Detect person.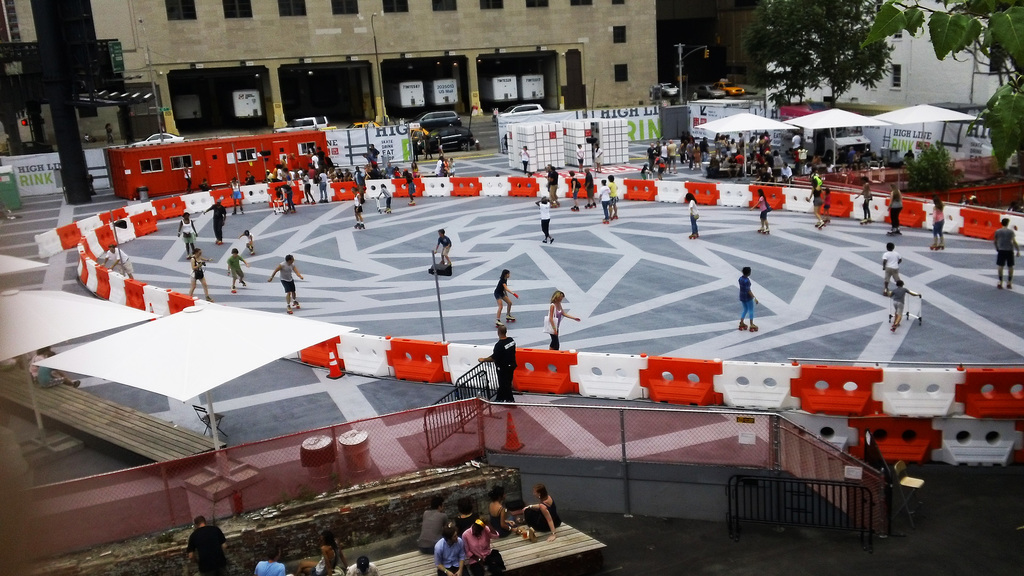
Detected at <region>109, 246, 134, 280</region>.
